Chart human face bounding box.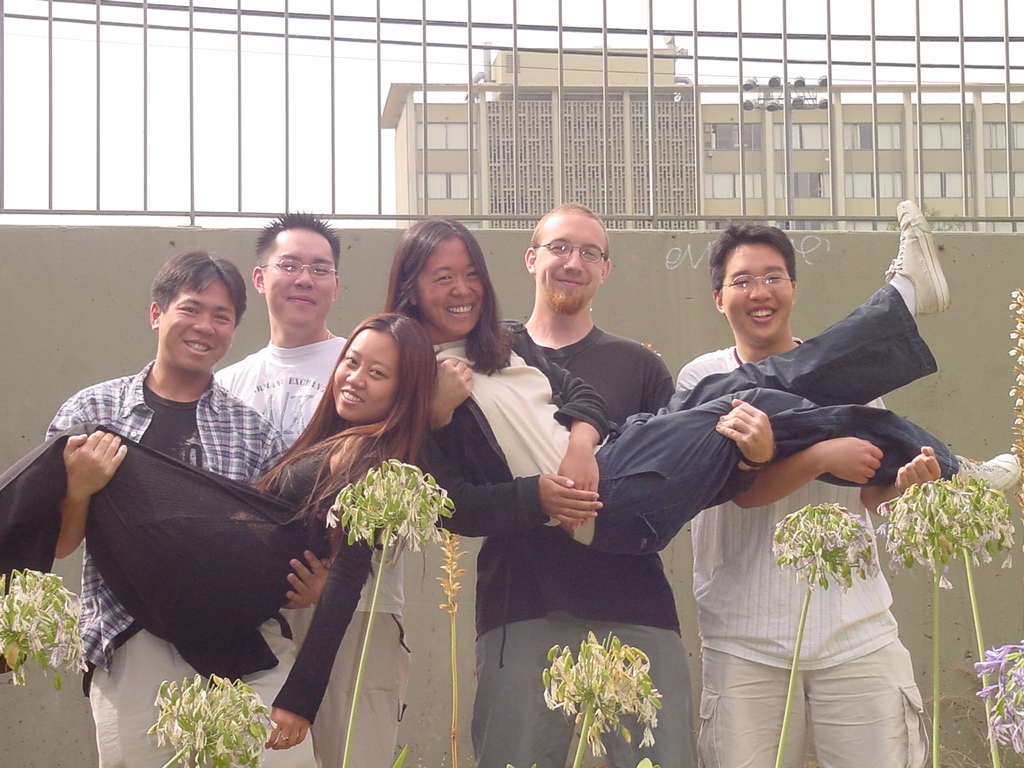
Charted: 332/331/398/419.
